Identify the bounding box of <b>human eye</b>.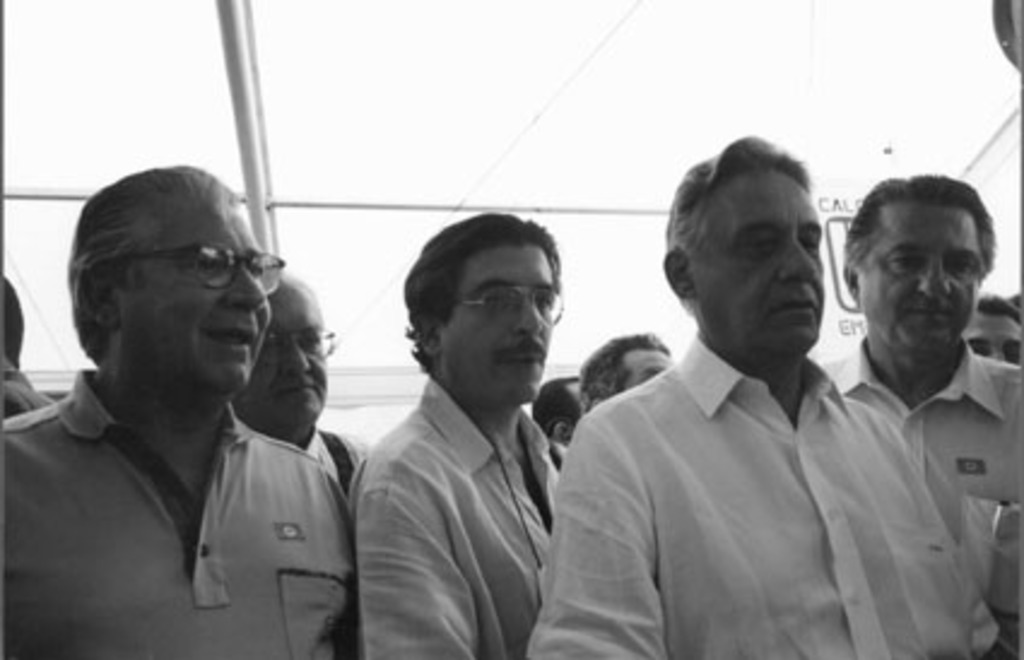
crop(887, 251, 923, 267).
